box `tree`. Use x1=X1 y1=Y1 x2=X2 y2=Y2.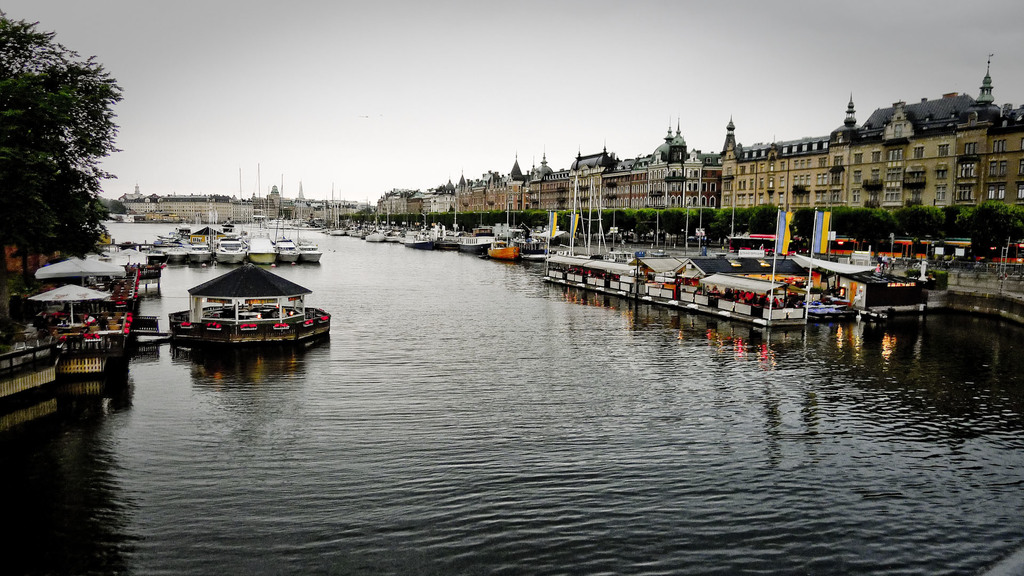
x1=831 y1=205 x2=891 y2=246.
